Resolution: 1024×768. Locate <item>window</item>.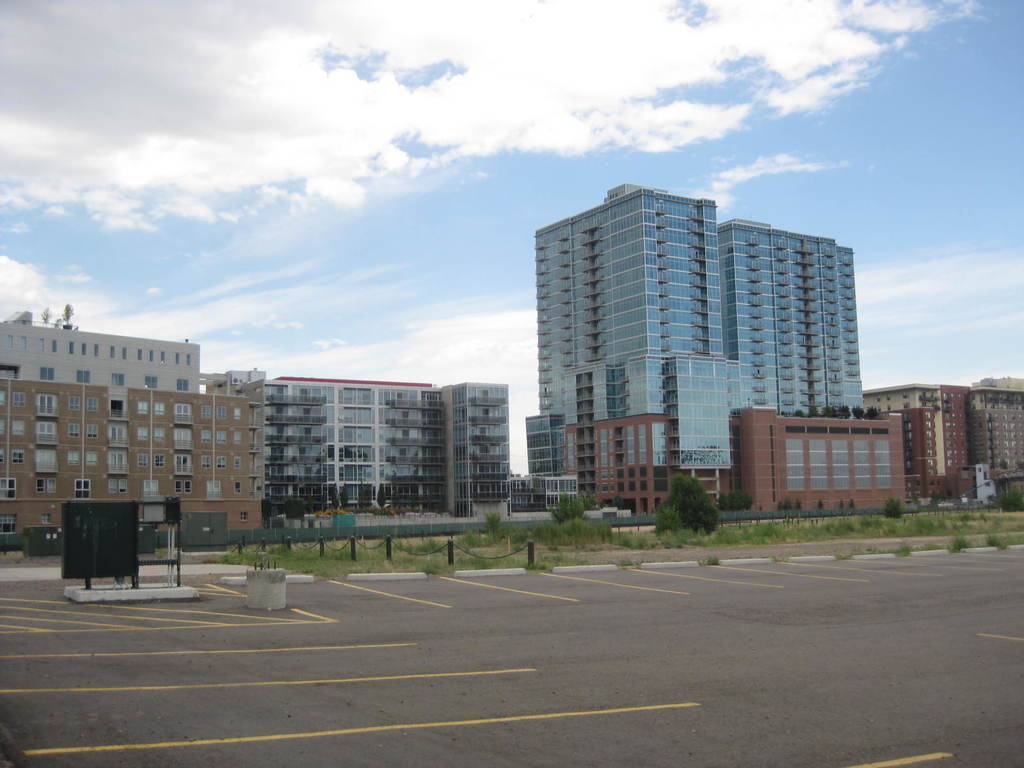
crop(236, 481, 239, 492).
